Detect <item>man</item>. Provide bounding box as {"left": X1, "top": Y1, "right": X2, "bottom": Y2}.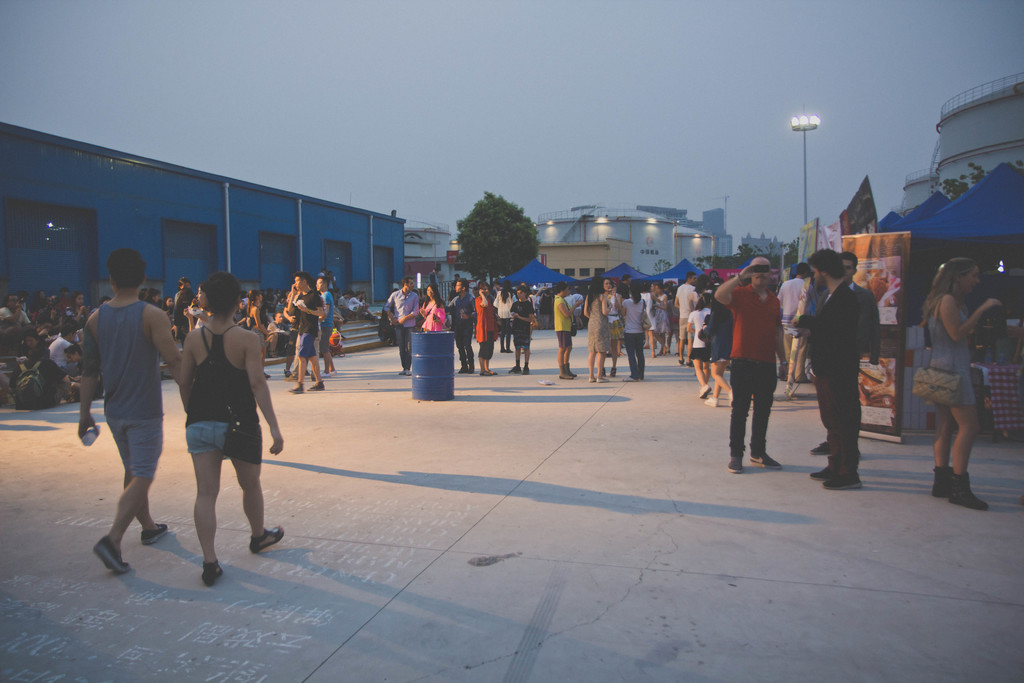
{"left": 51, "top": 324, "right": 79, "bottom": 374}.
